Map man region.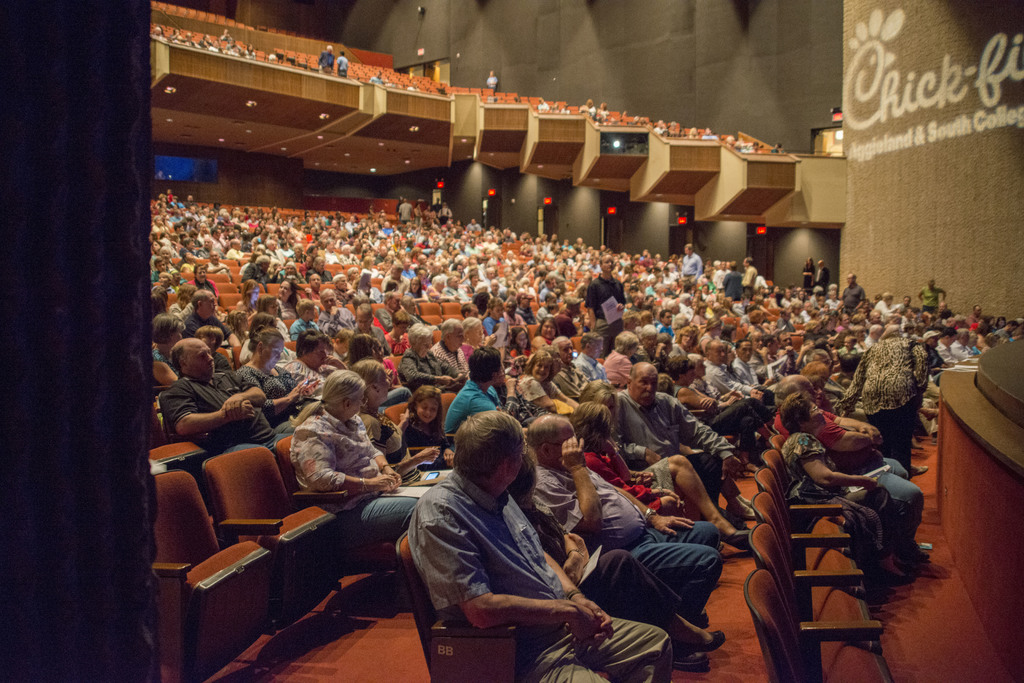
Mapped to 578/333/611/389.
